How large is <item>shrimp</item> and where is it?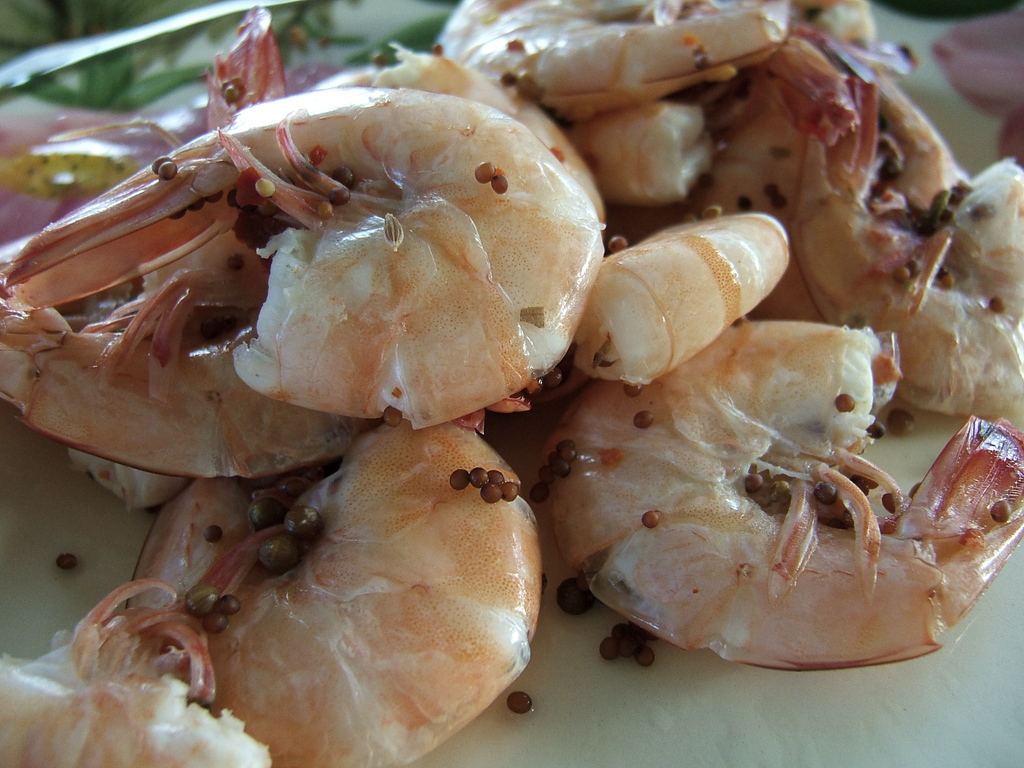
Bounding box: x1=0, y1=79, x2=600, y2=428.
